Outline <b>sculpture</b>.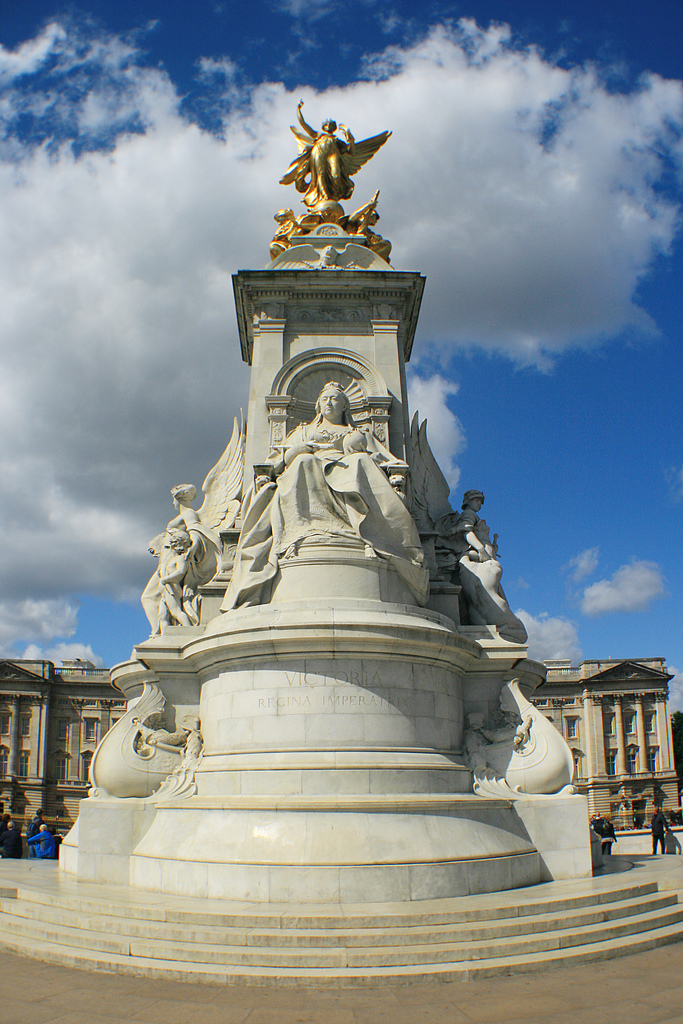
Outline: 433/668/577/788.
